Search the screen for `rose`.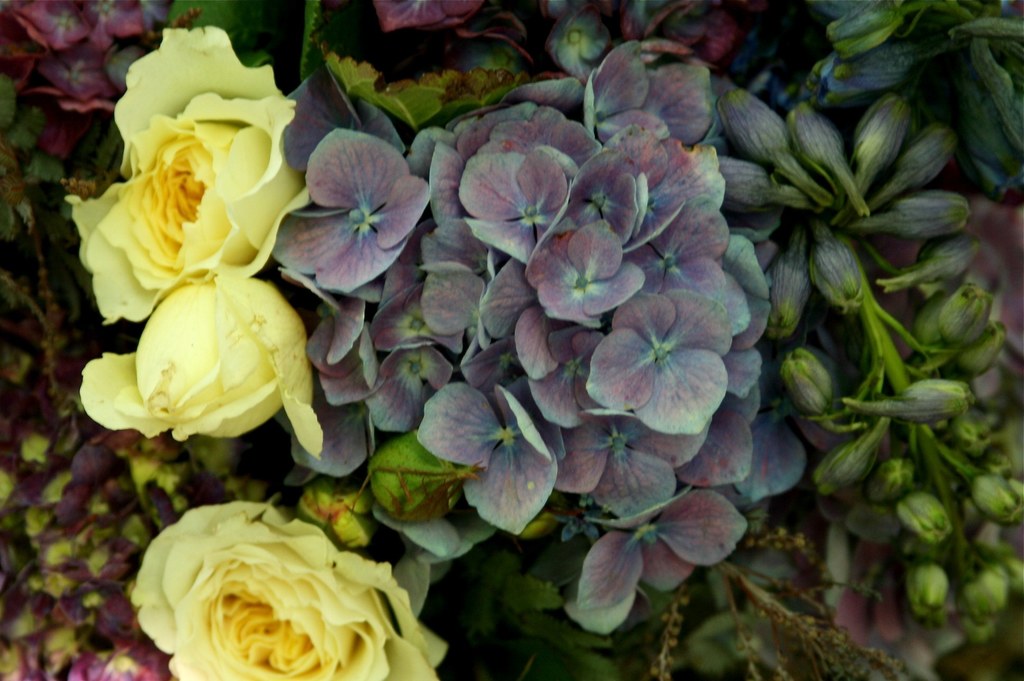
Found at <region>128, 501, 448, 680</region>.
